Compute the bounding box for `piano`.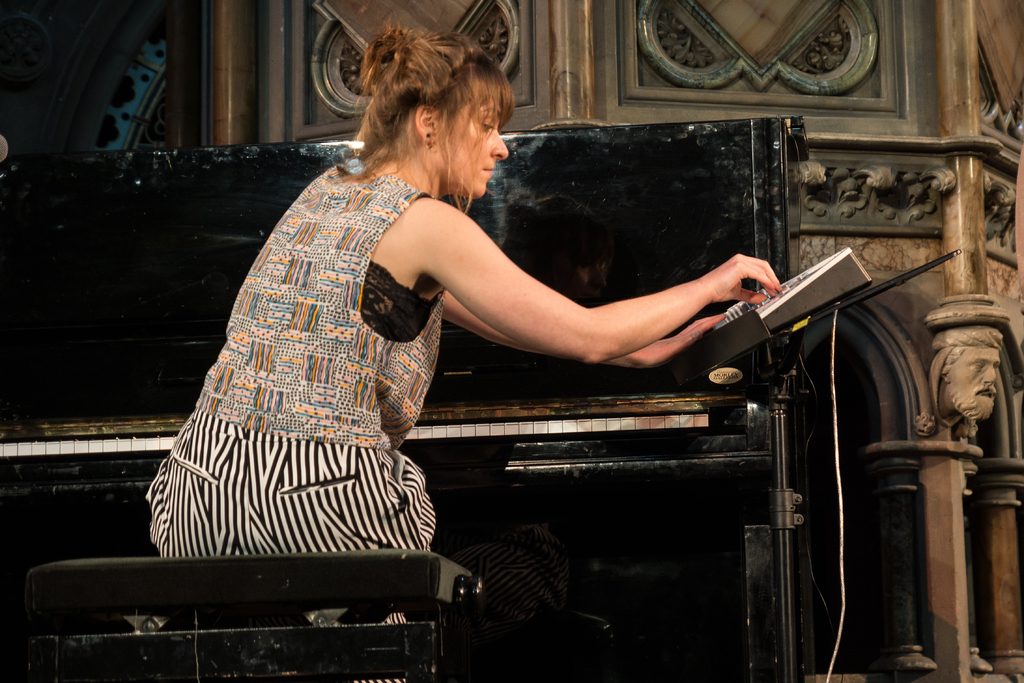
(left=0, top=113, right=812, bottom=682).
